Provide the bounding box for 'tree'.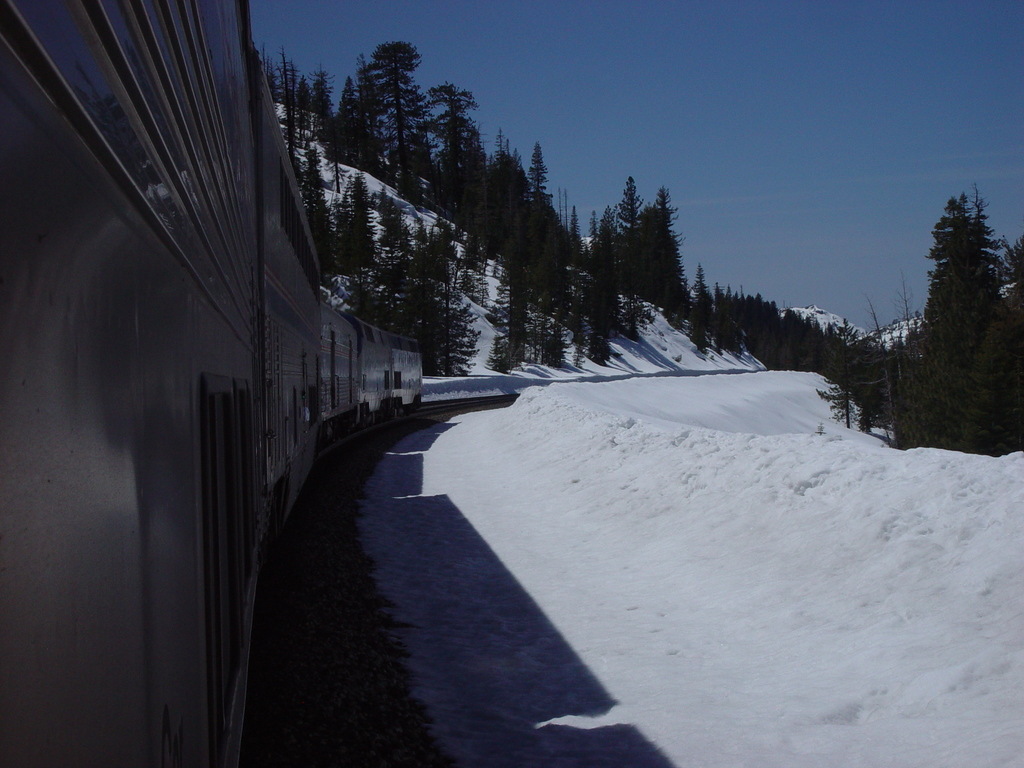
<region>803, 307, 822, 367</region>.
